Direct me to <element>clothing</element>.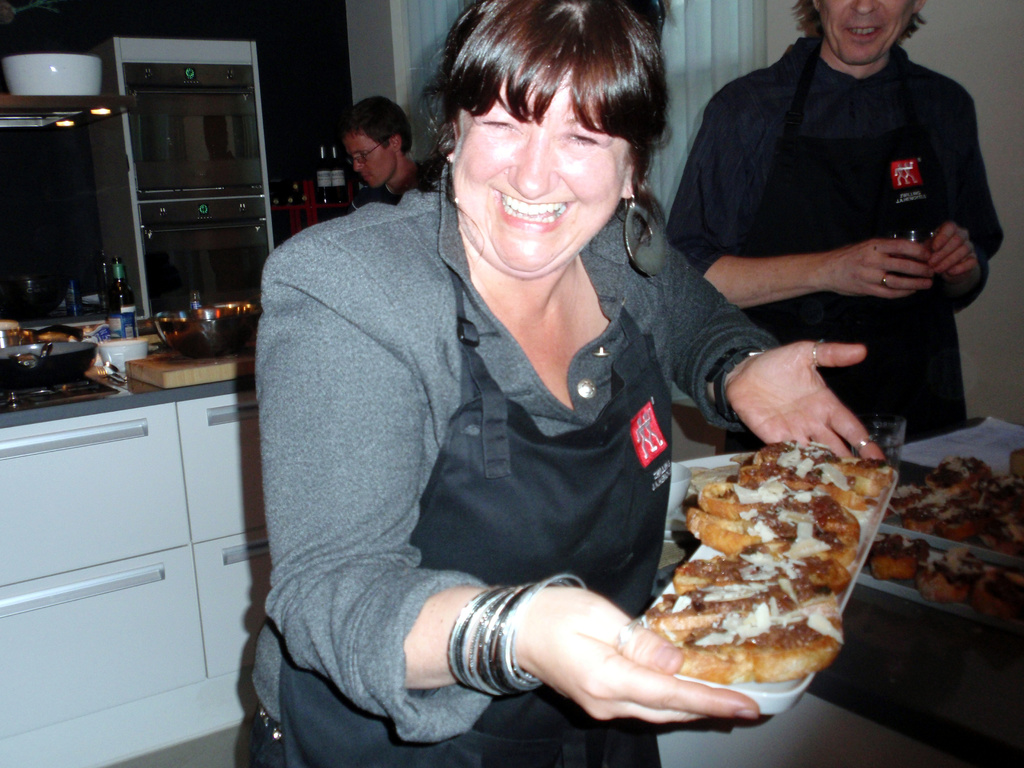
Direction: box=[664, 29, 1000, 454].
